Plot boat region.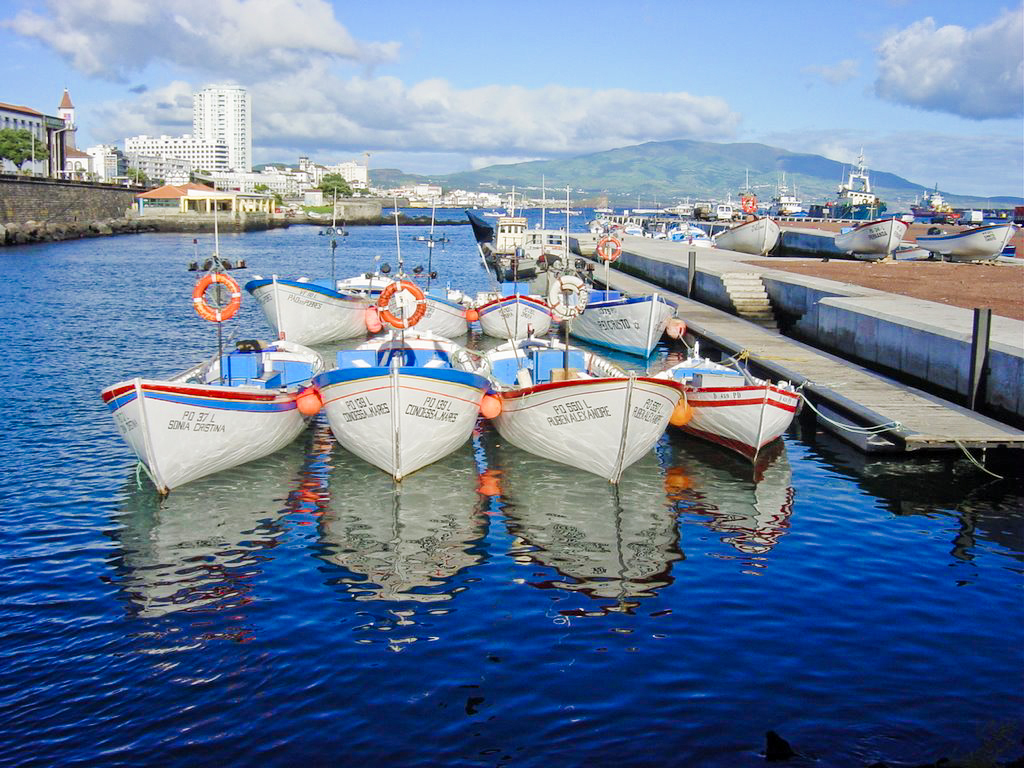
Plotted at box(779, 144, 907, 254).
